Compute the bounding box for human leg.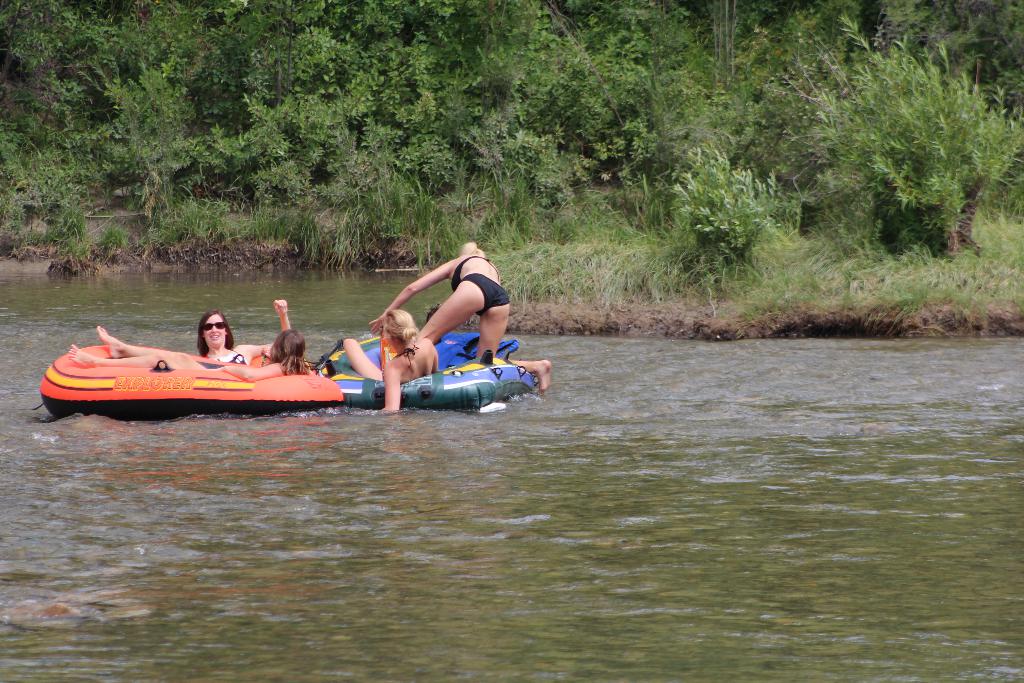
left=101, top=327, right=195, bottom=359.
